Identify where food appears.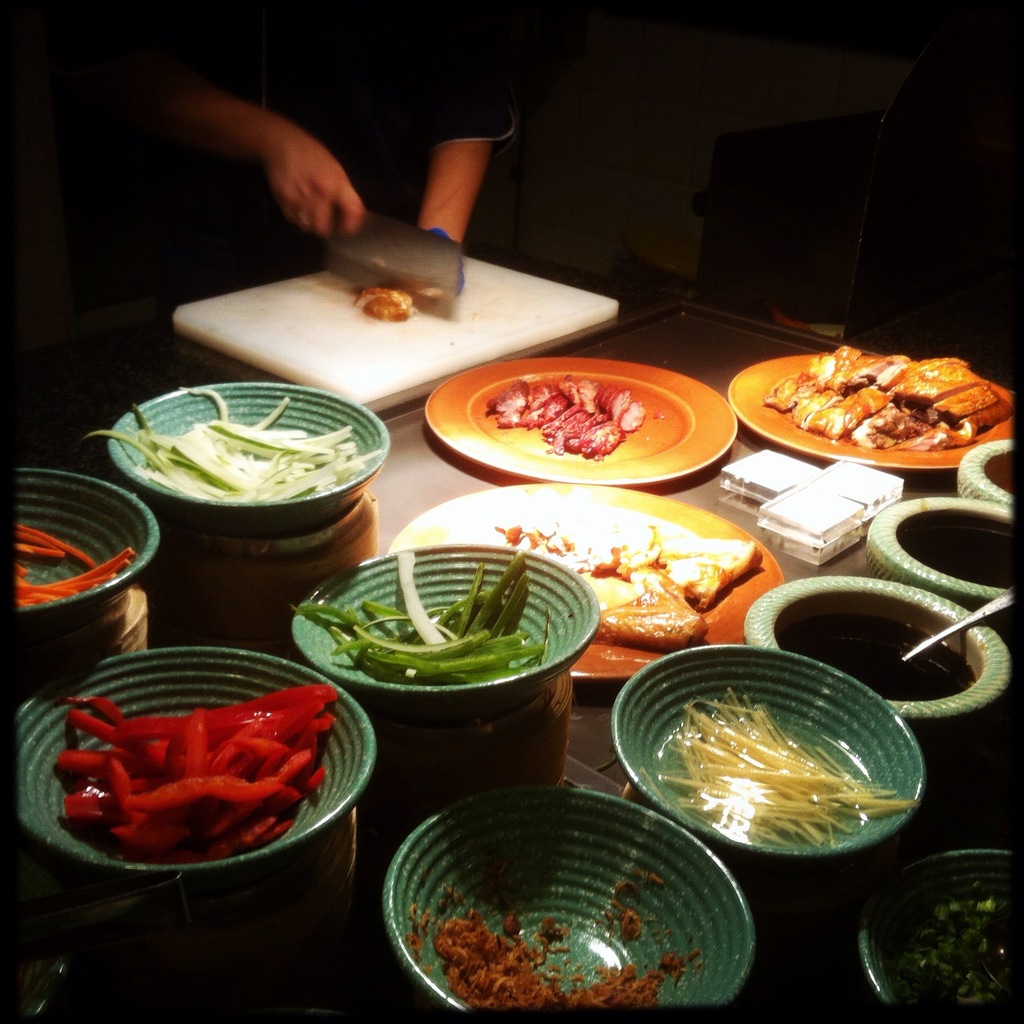
Appears at Rect(487, 374, 643, 456).
